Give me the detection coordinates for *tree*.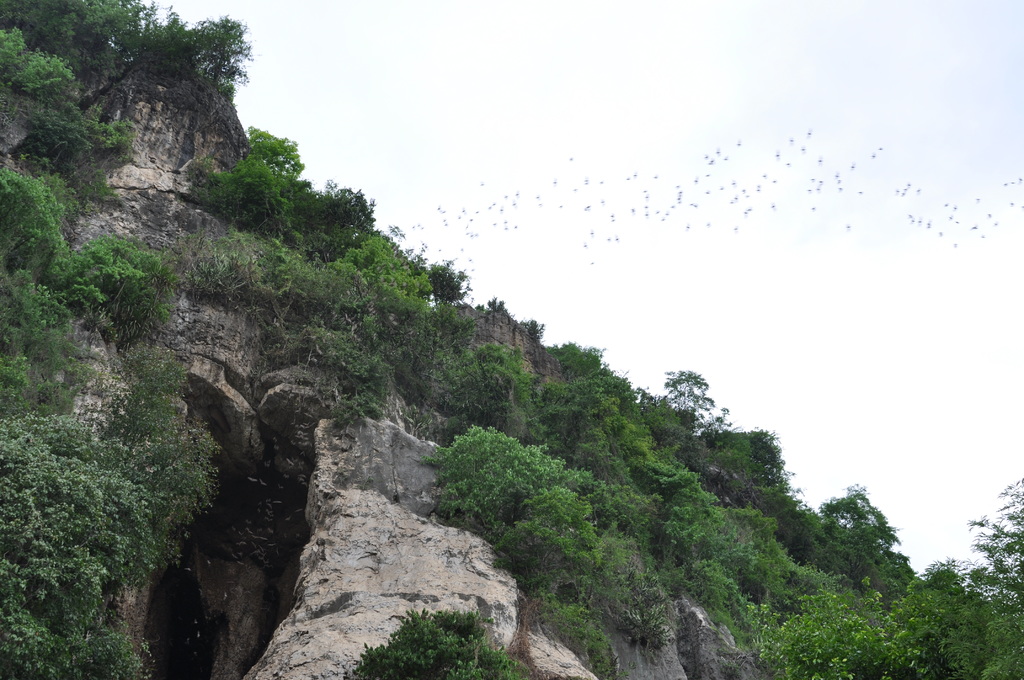
Rect(668, 369, 738, 457).
